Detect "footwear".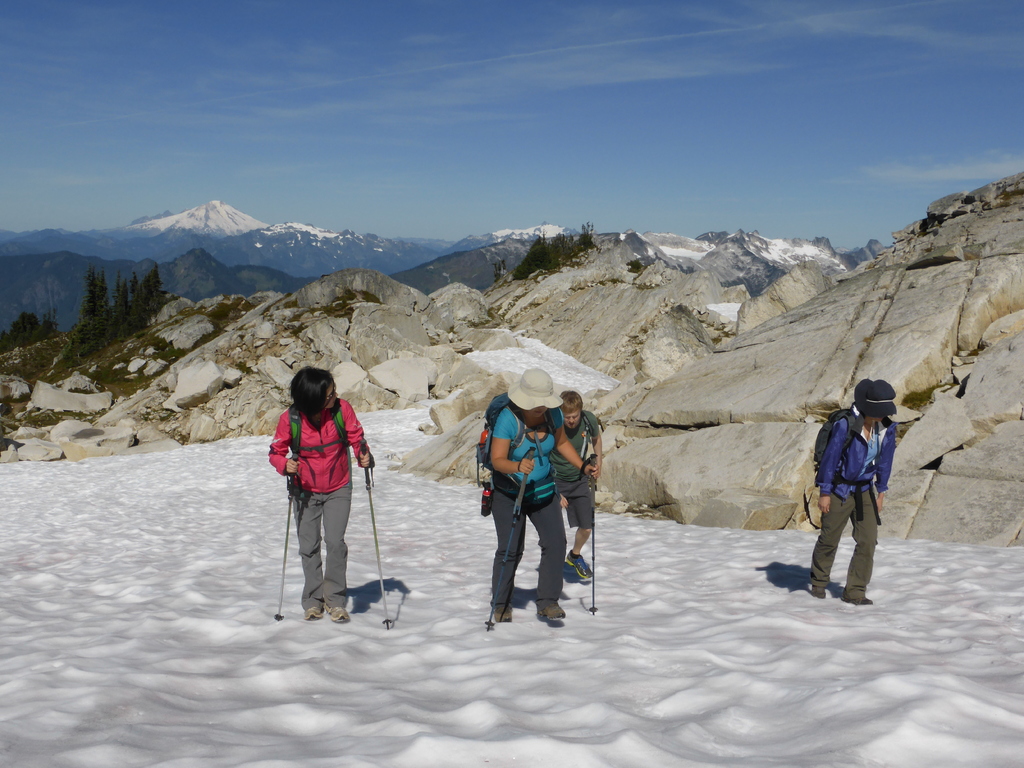
Detected at 842 594 874 605.
